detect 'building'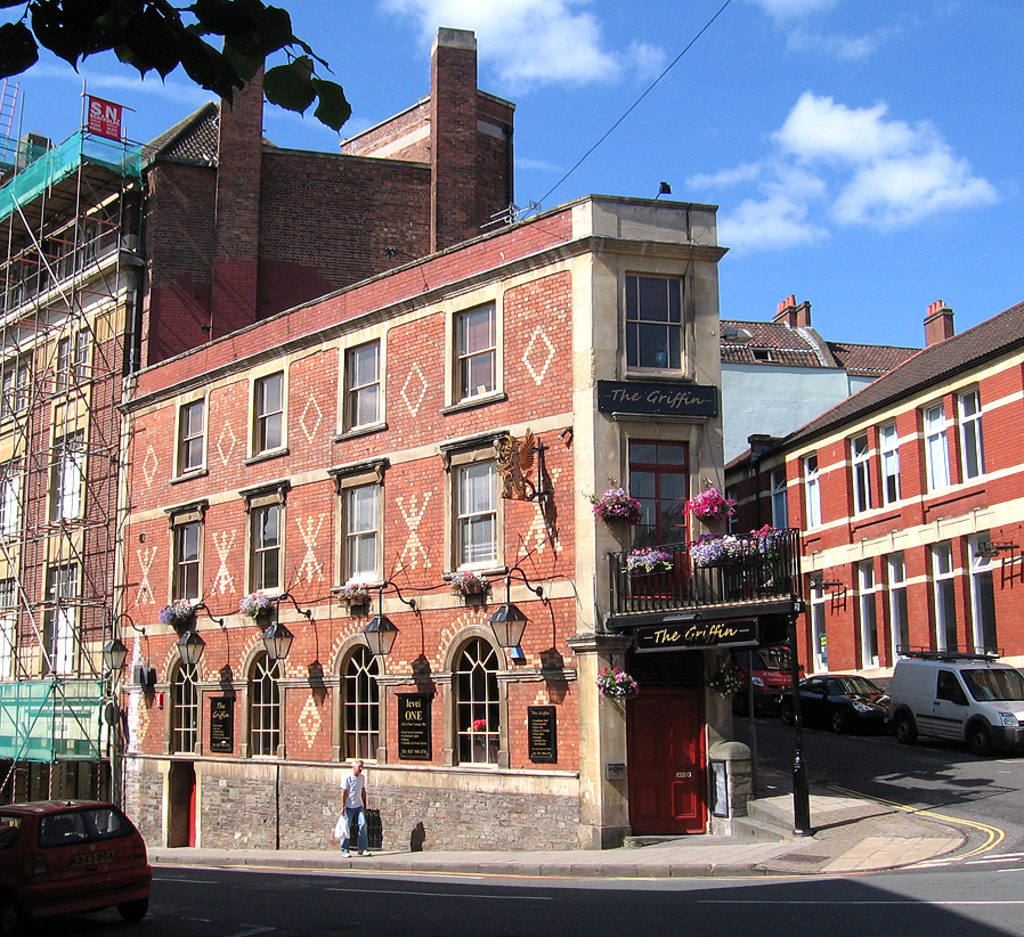
720, 296, 1023, 725
